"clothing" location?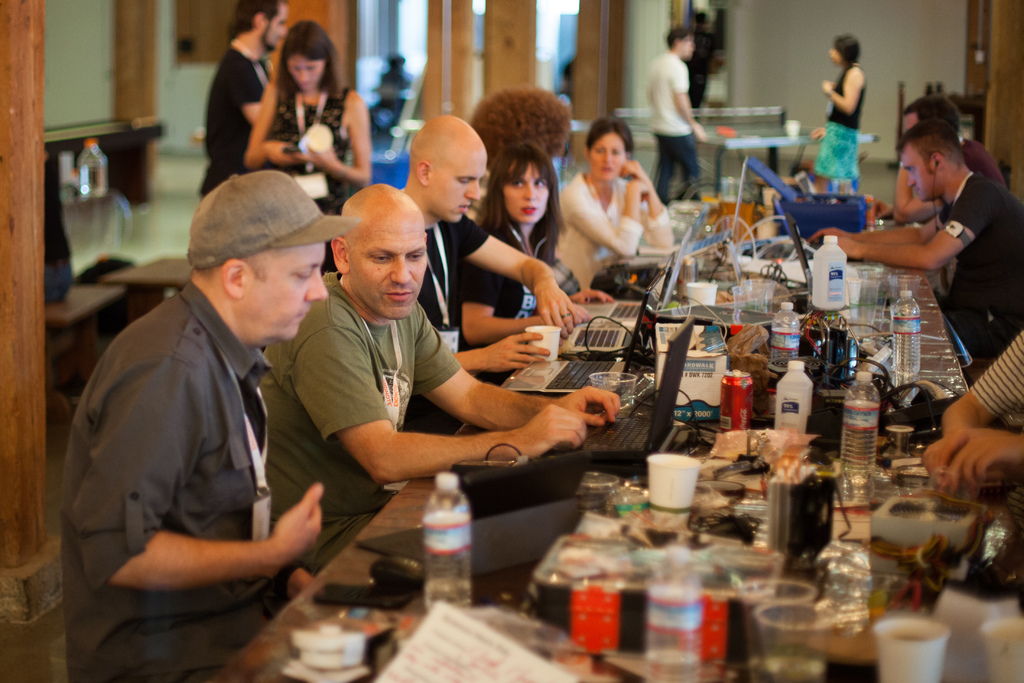
(x1=250, y1=262, x2=460, y2=567)
